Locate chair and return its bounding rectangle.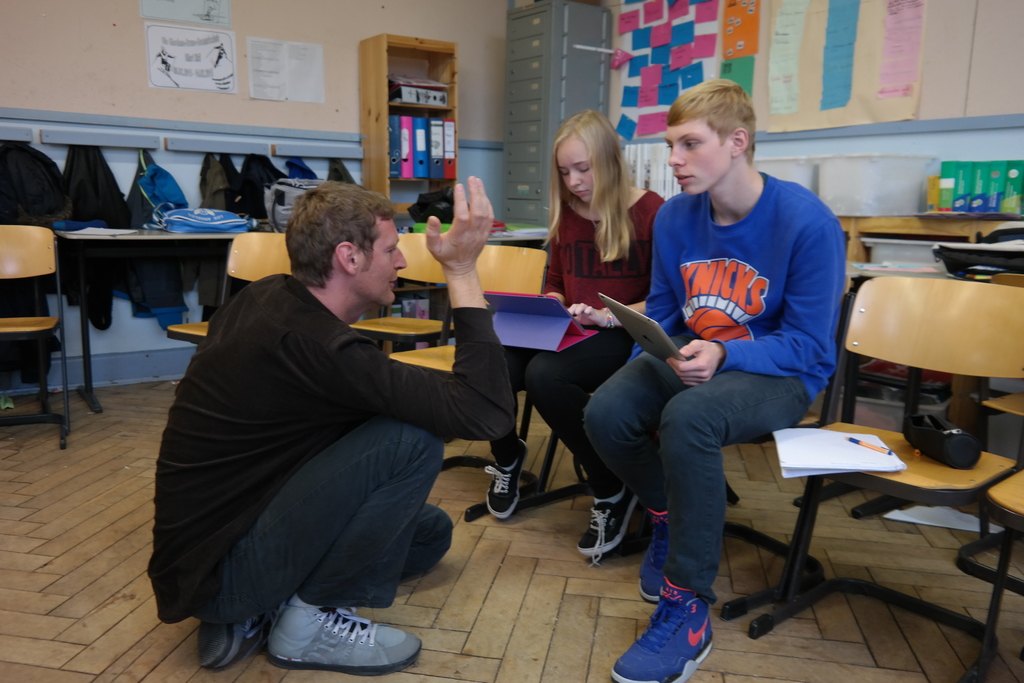
{"left": 778, "top": 268, "right": 1023, "bottom": 671}.
